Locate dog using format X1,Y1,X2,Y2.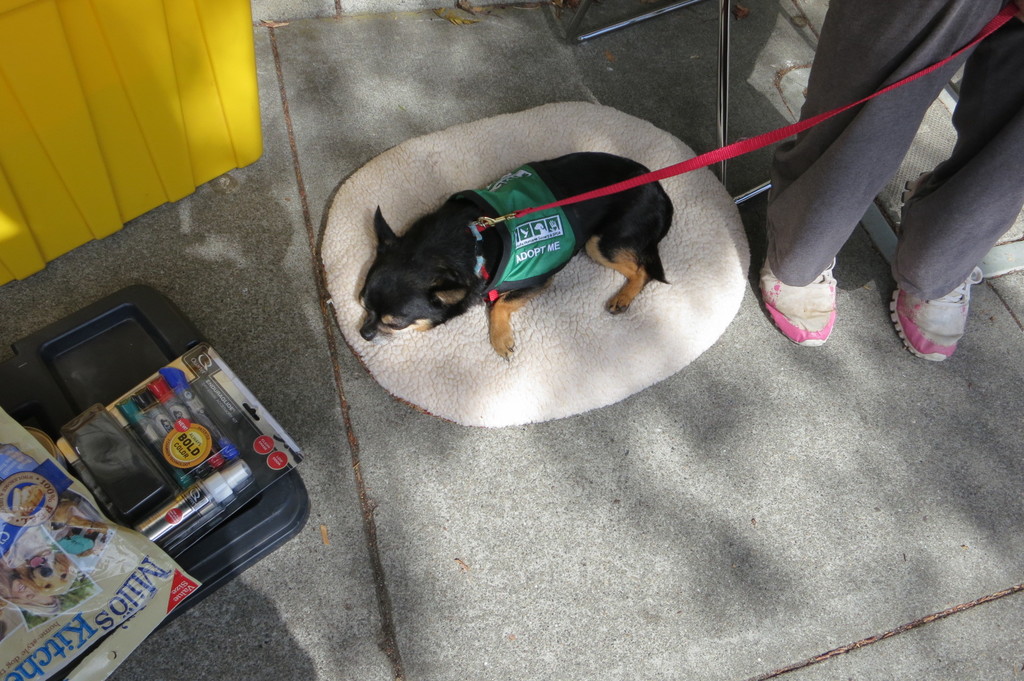
49,501,108,558.
